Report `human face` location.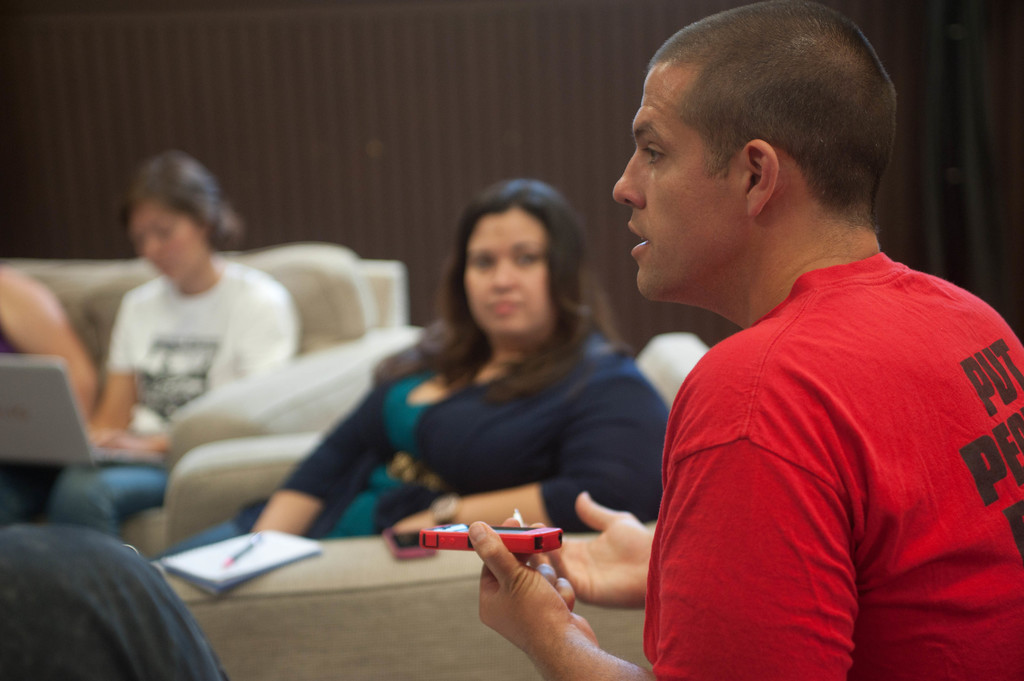
Report: <box>611,72,746,301</box>.
